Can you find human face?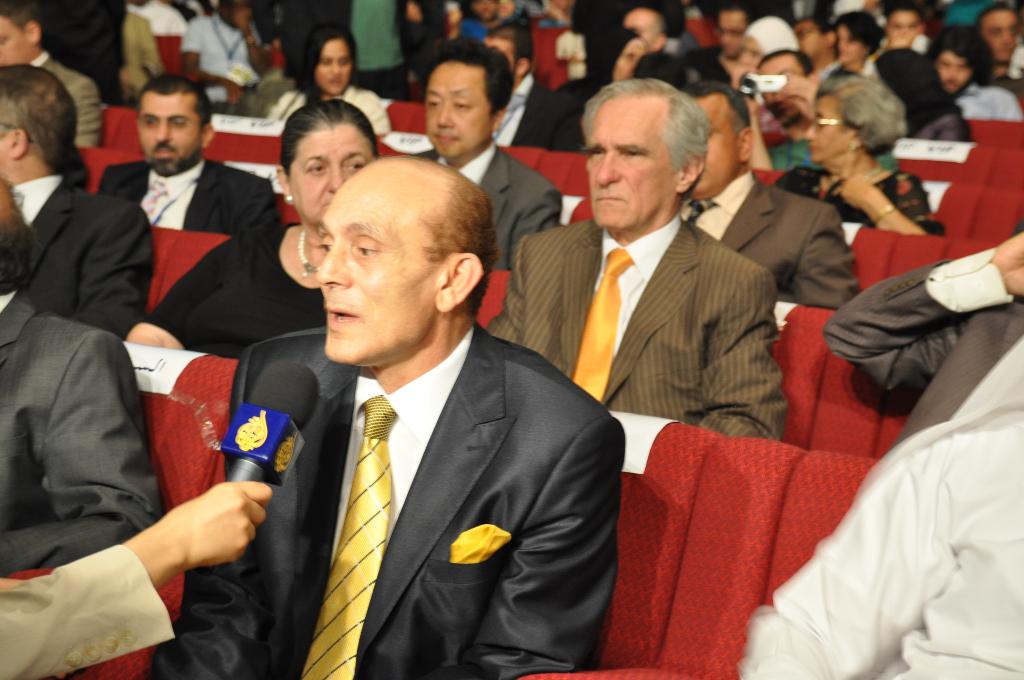
Yes, bounding box: locate(836, 29, 862, 61).
